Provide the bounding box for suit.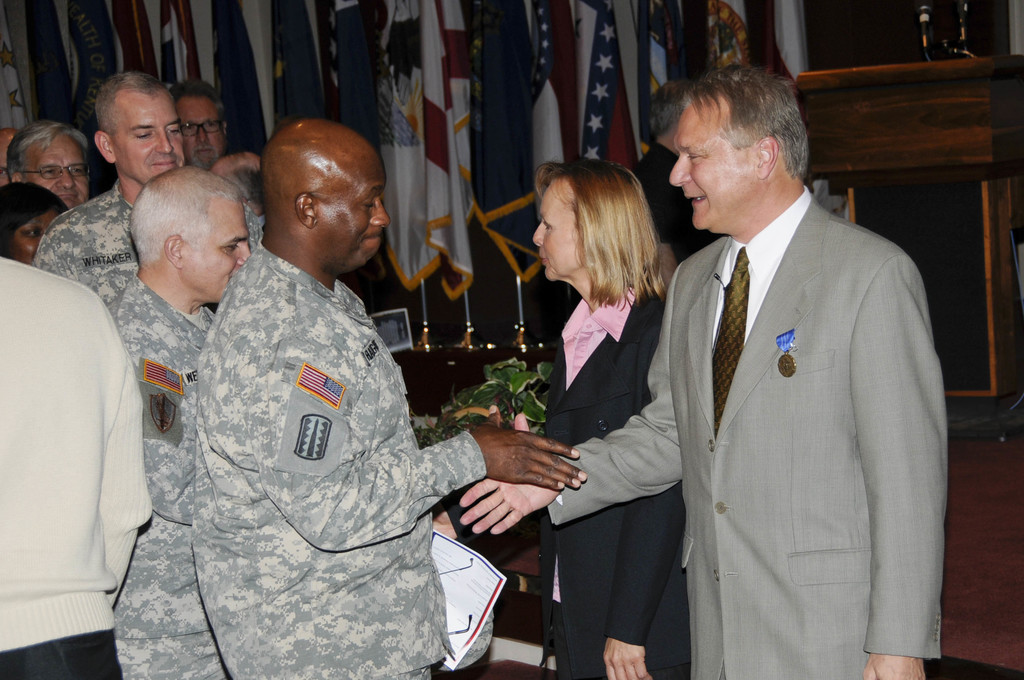
[left=511, top=95, right=937, bottom=668].
